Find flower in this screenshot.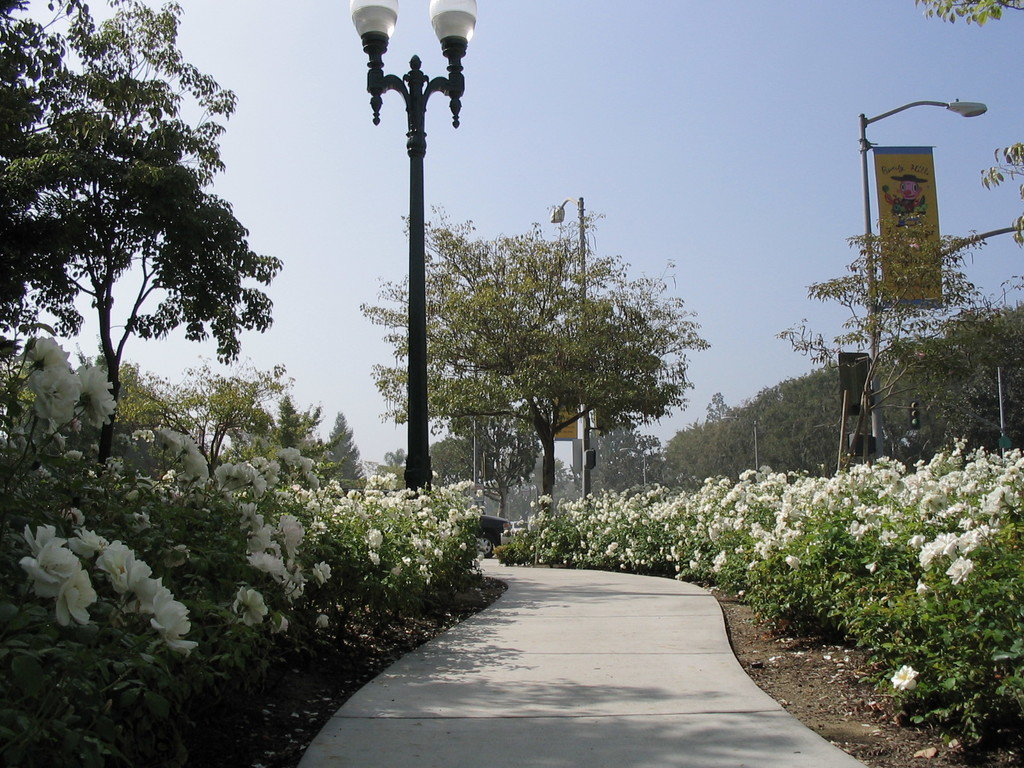
The bounding box for flower is {"x1": 154, "y1": 426, "x2": 181, "y2": 451}.
